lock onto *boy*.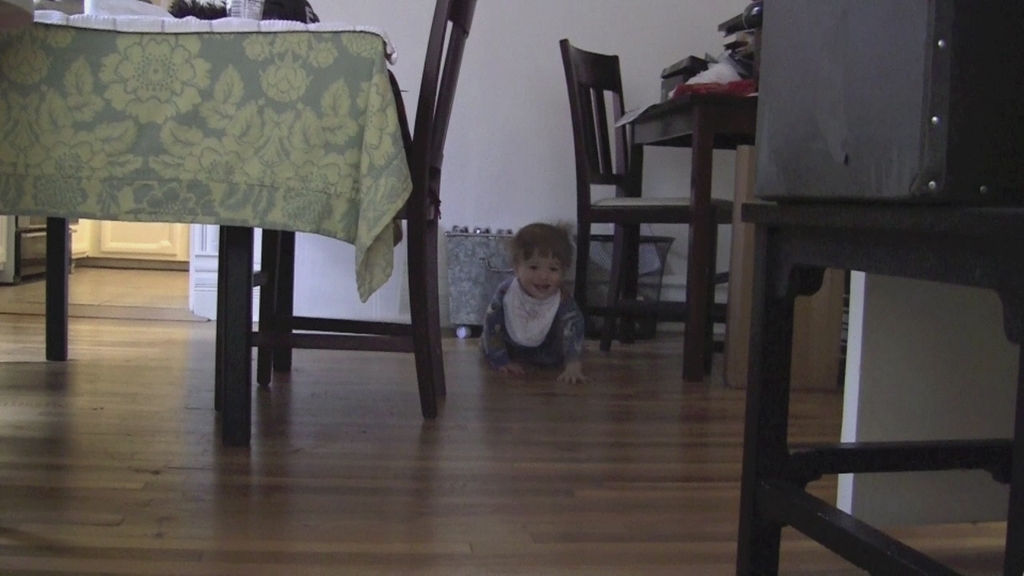
Locked: {"left": 478, "top": 212, "right": 591, "bottom": 376}.
